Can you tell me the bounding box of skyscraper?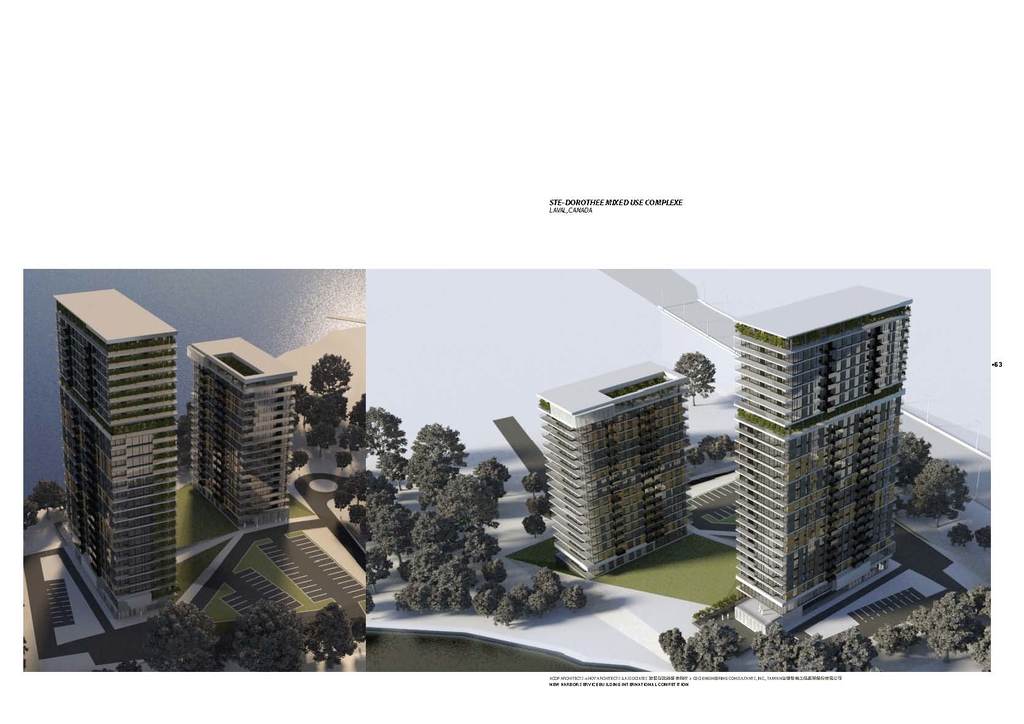
rect(530, 355, 692, 581).
